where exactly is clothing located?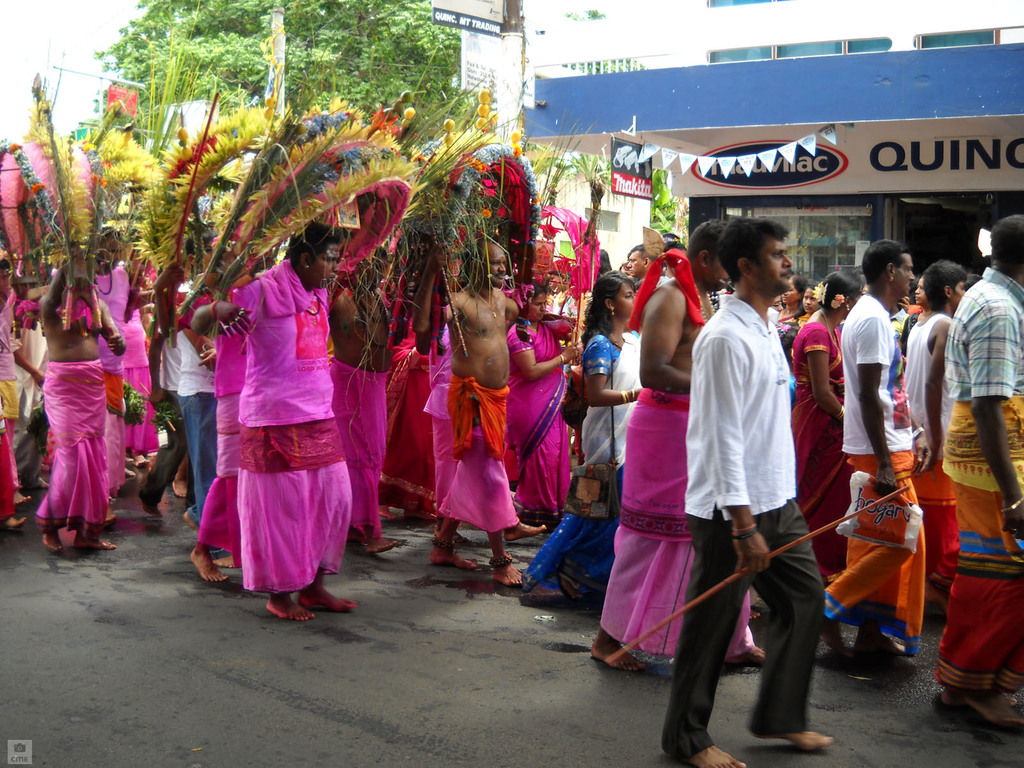
Its bounding box is l=380, t=316, r=436, b=518.
